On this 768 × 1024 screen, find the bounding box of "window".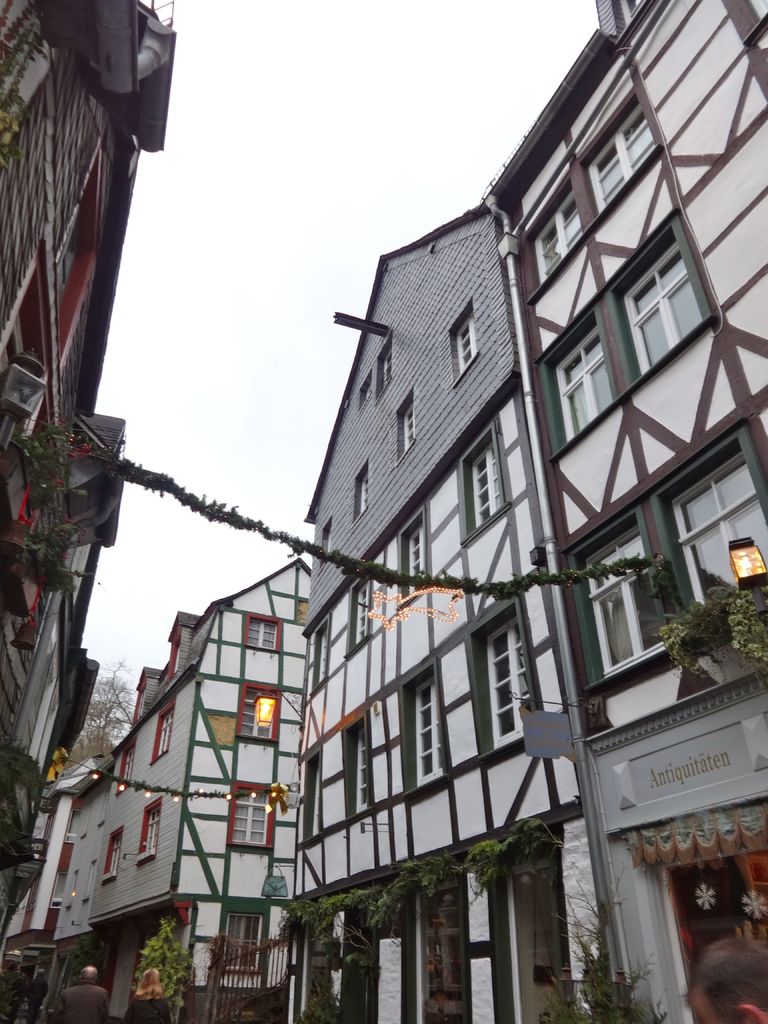
Bounding box: x1=357, y1=477, x2=371, y2=519.
